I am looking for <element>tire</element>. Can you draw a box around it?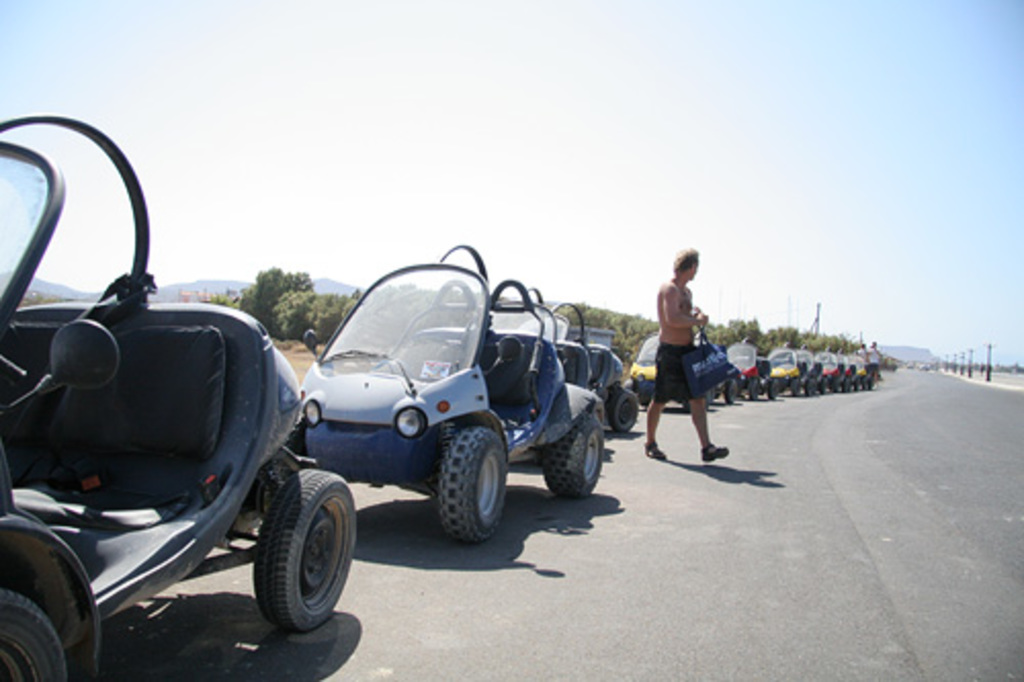
Sure, the bounding box is [x1=436, y1=422, x2=504, y2=535].
